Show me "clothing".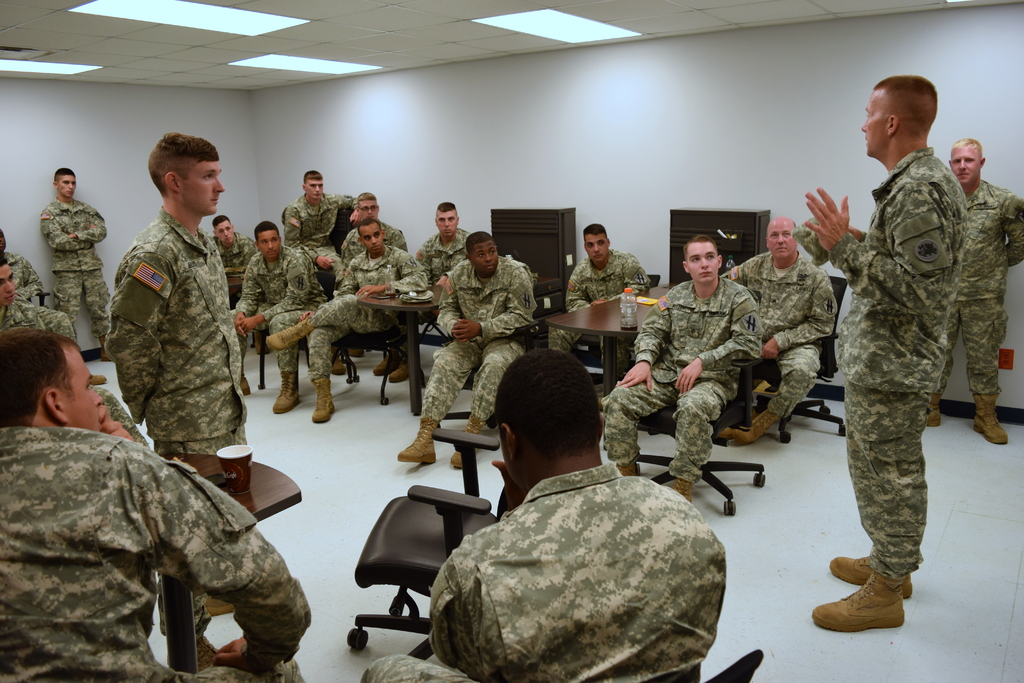
"clothing" is here: 734/248/836/410.
